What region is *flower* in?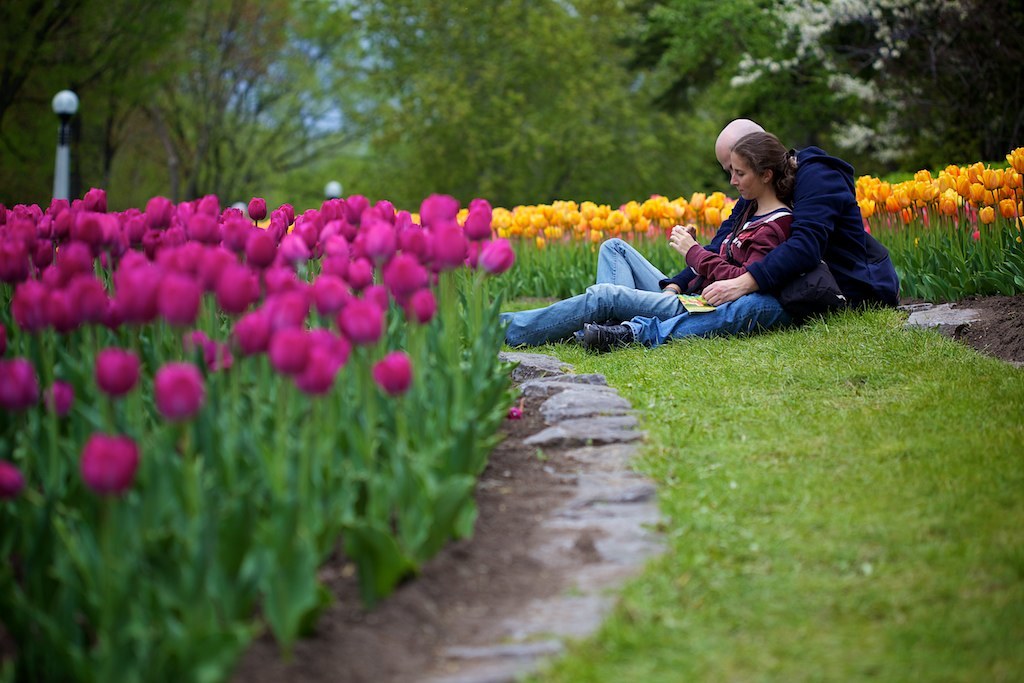
89,347,145,395.
